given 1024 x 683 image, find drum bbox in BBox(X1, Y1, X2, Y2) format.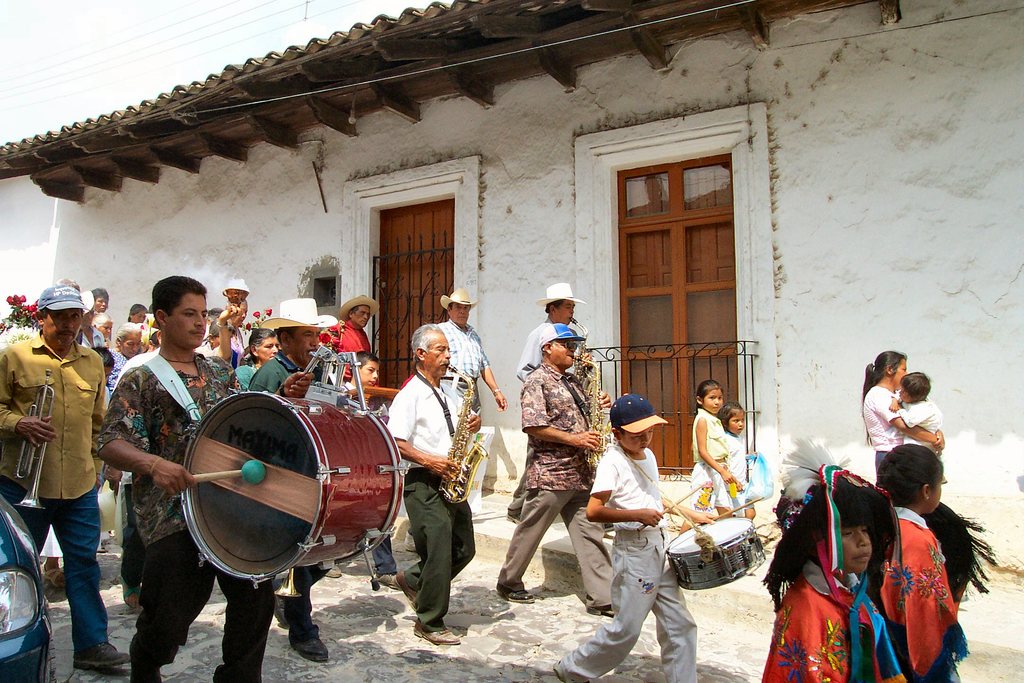
BBox(664, 516, 767, 591).
